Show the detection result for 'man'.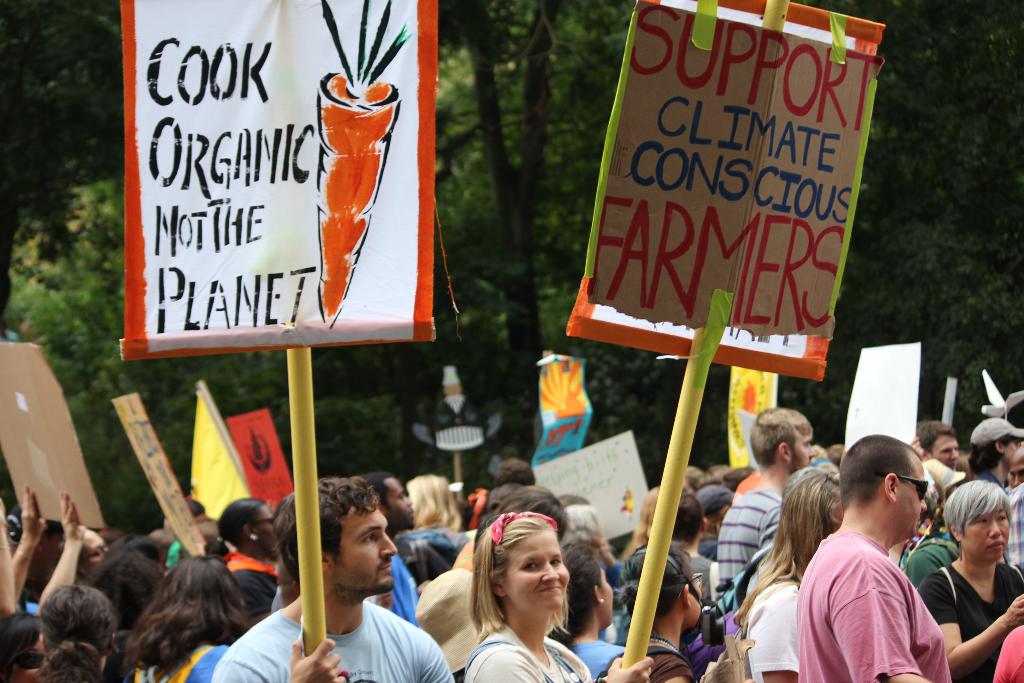
box=[218, 474, 459, 682].
